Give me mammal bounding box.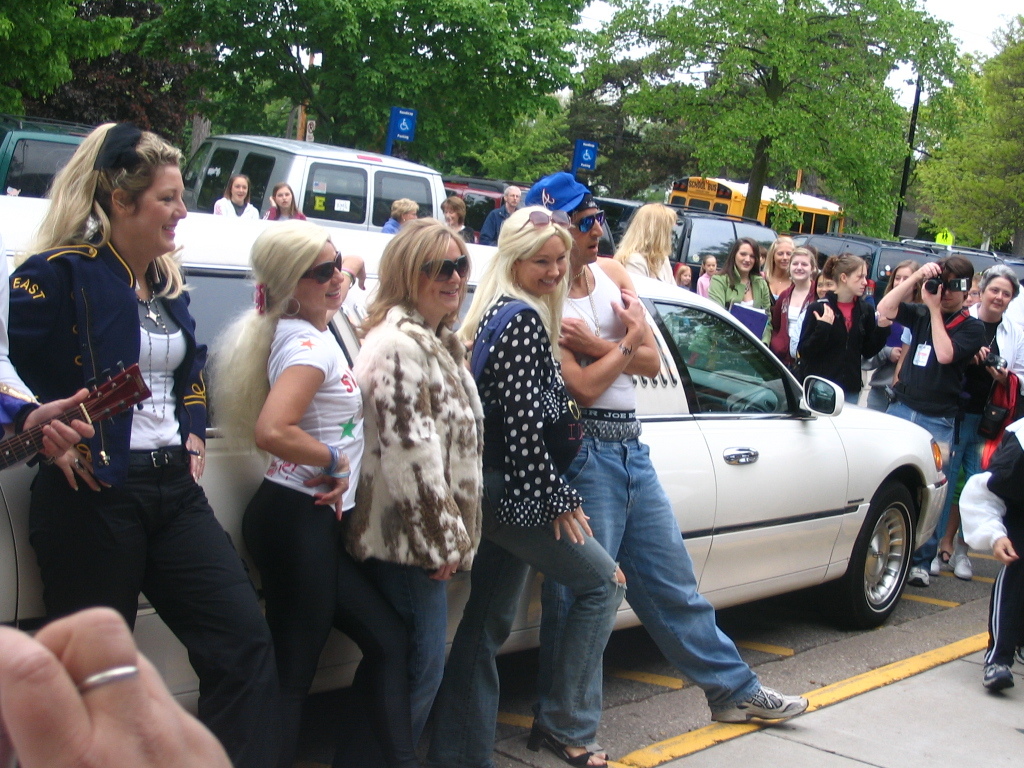
pyautogui.locateOnScreen(0, 604, 236, 767).
